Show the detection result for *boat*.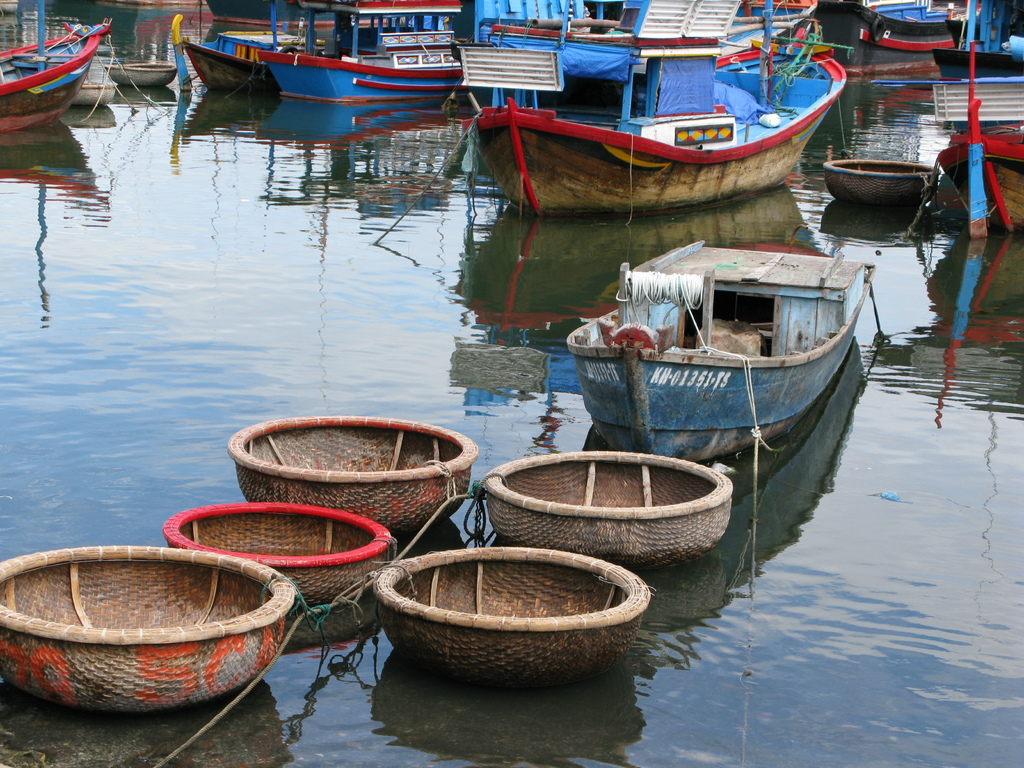
935, 36, 1023, 241.
